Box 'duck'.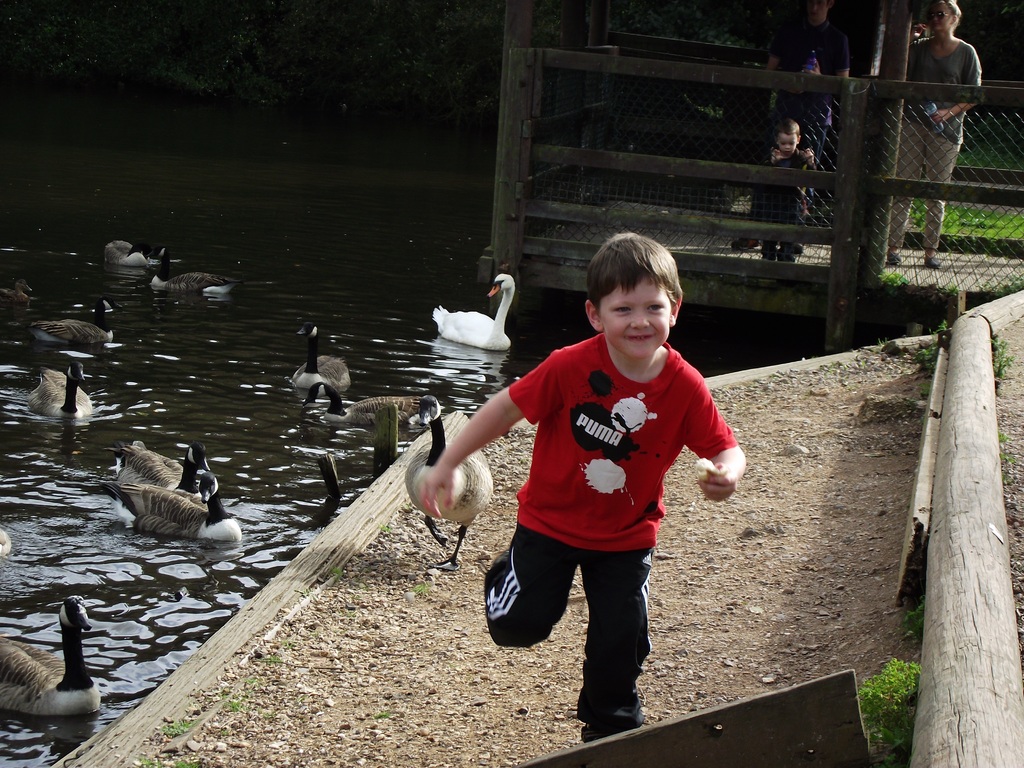
pyautogui.locateOnScreen(290, 316, 355, 392).
